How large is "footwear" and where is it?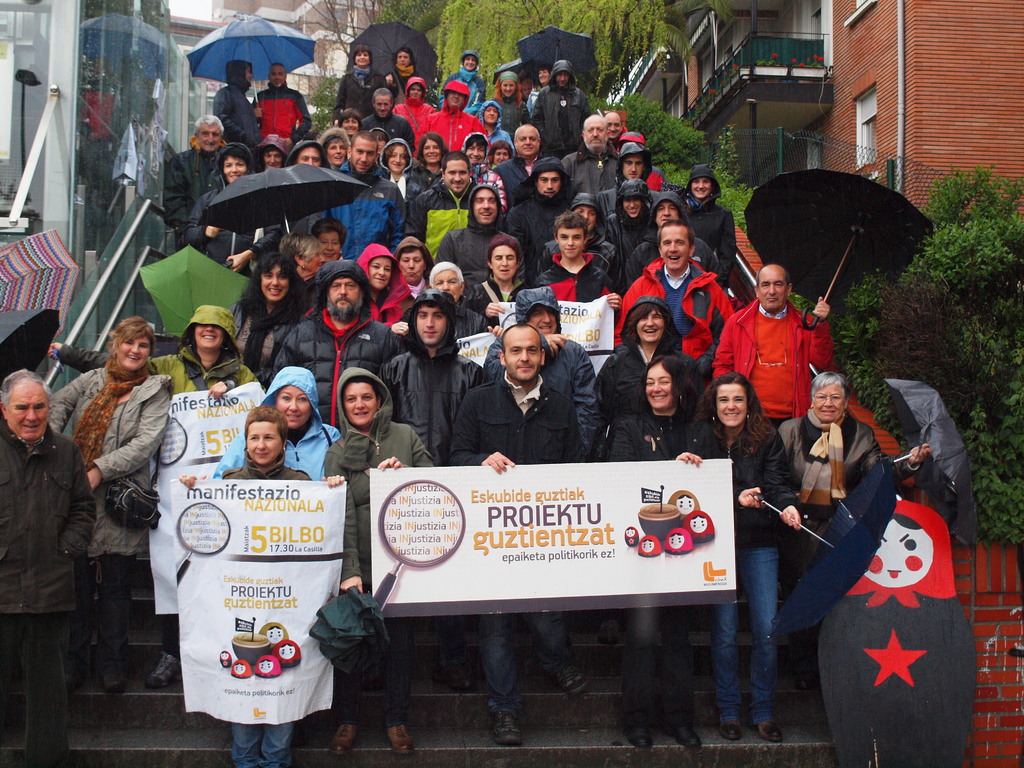
Bounding box: 490:713:522:746.
